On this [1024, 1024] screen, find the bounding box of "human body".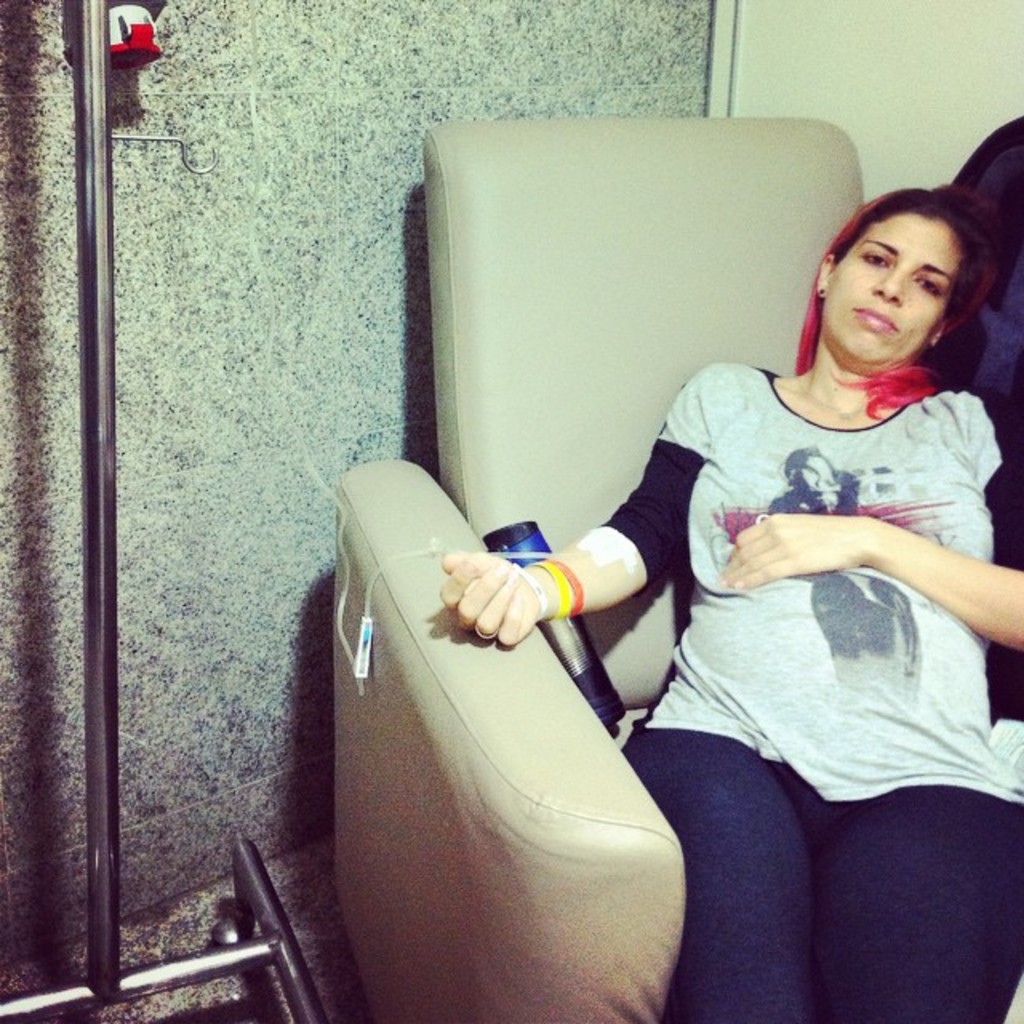
Bounding box: (438, 181, 1022, 1022).
